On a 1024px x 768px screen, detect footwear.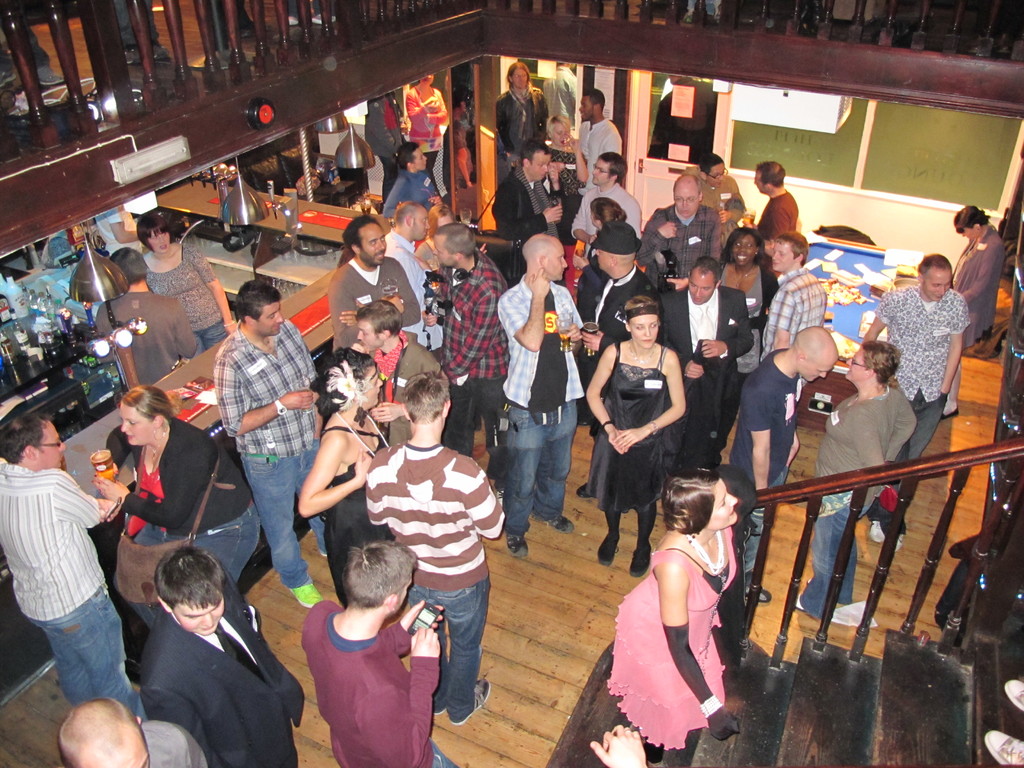
crop(290, 579, 322, 609).
